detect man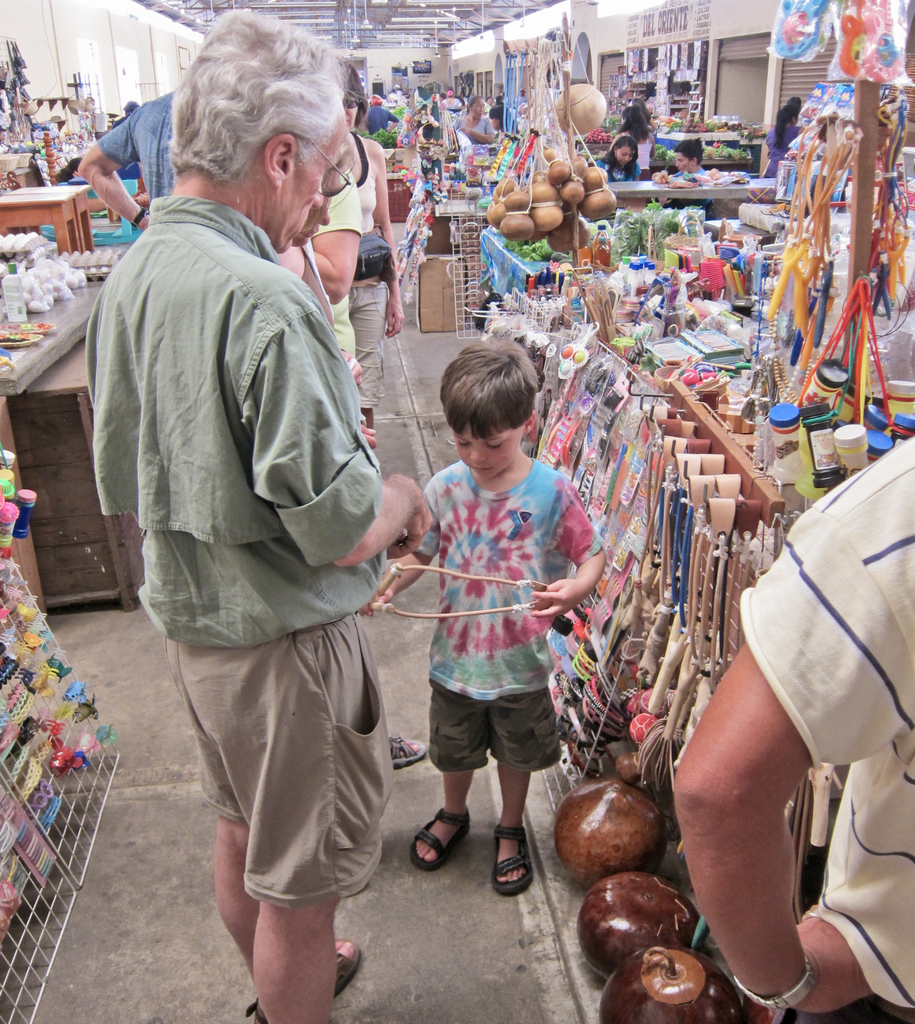
box=[366, 90, 406, 141]
